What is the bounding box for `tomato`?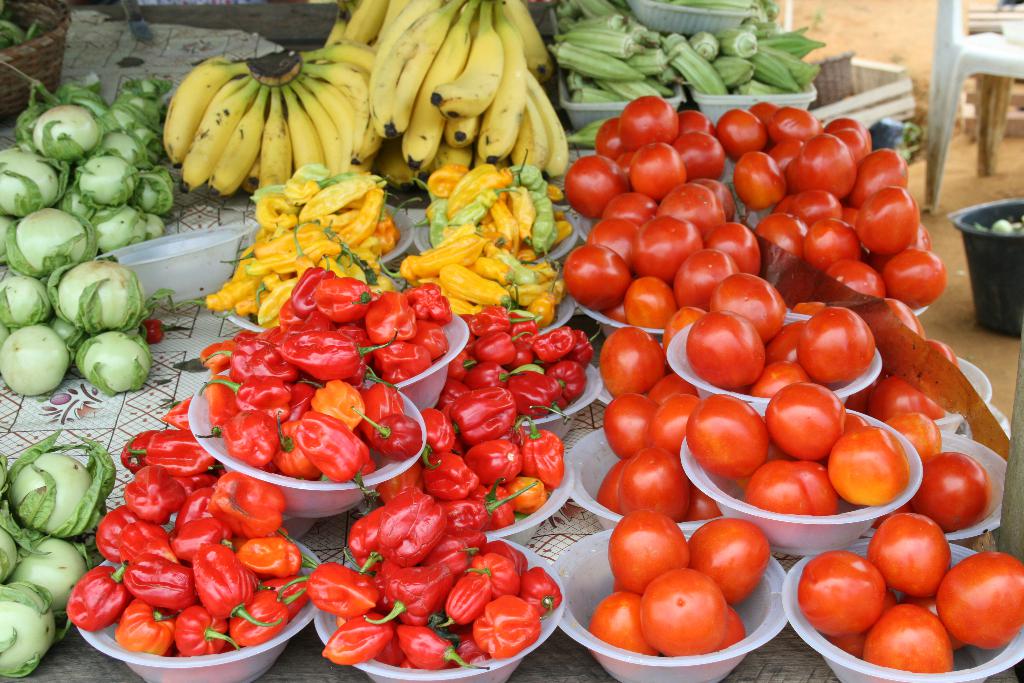
box=[604, 391, 656, 461].
